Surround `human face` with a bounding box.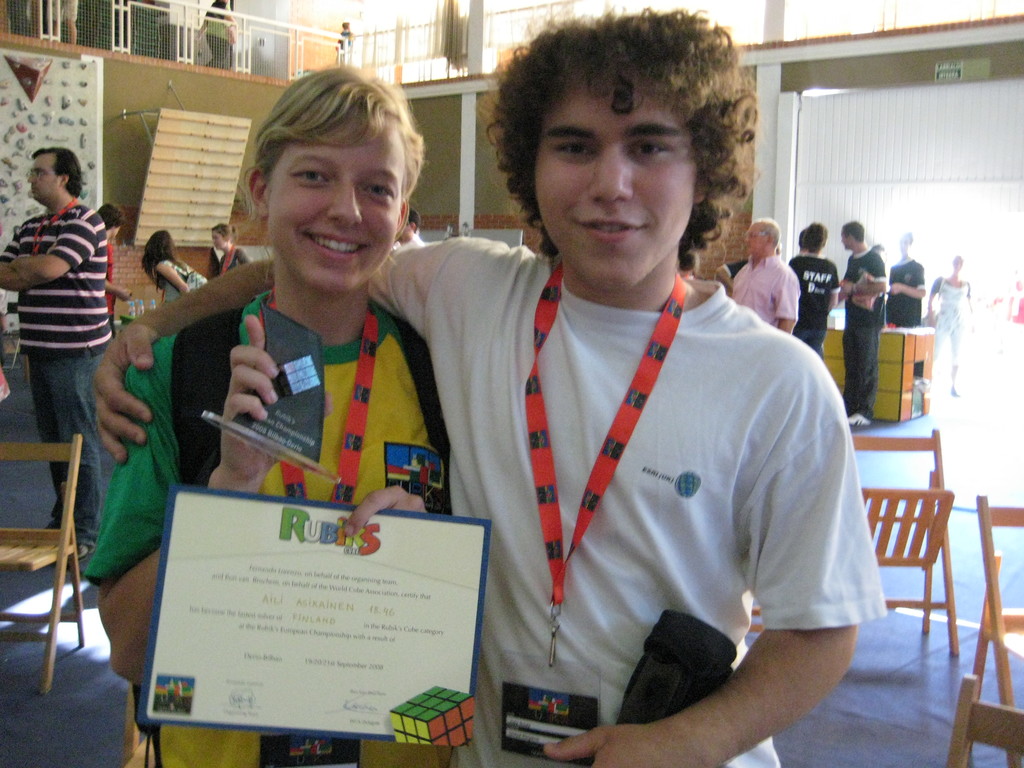
<box>269,130,397,289</box>.
